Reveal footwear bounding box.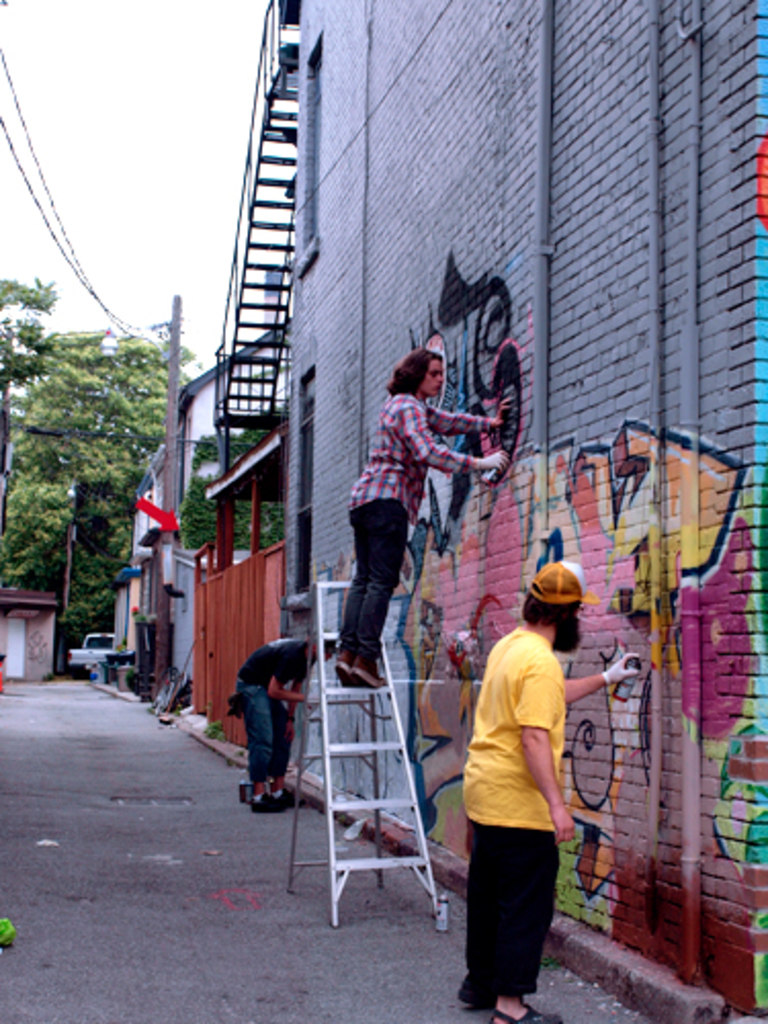
Revealed: bbox=[270, 791, 283, 807].
